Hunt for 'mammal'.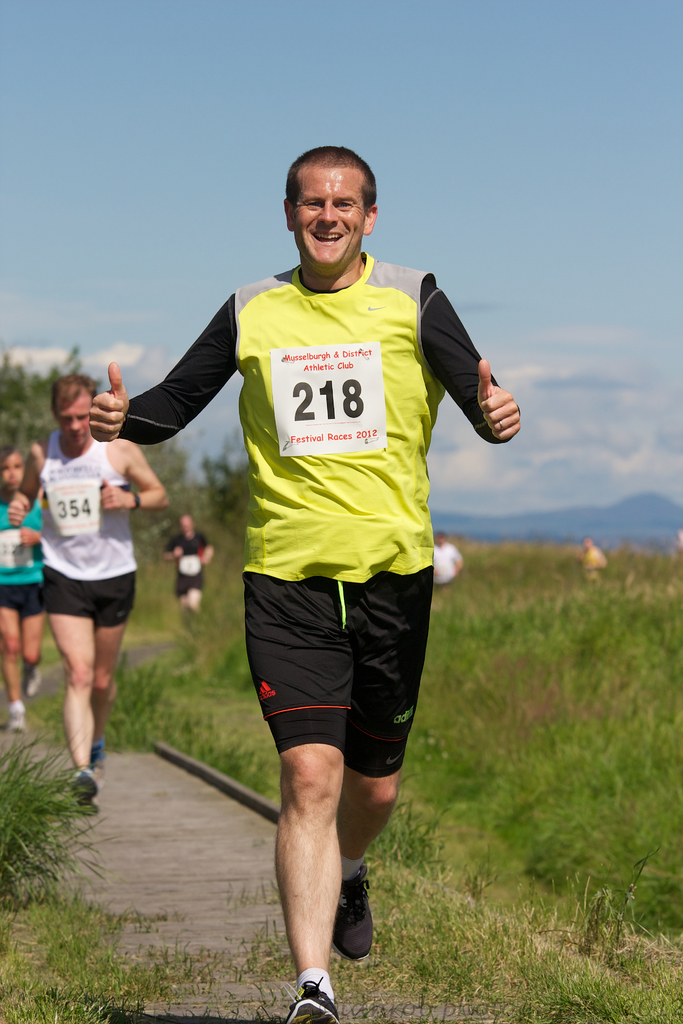
Hunted down at [left=0, top=442, right=45, bottom=721].
